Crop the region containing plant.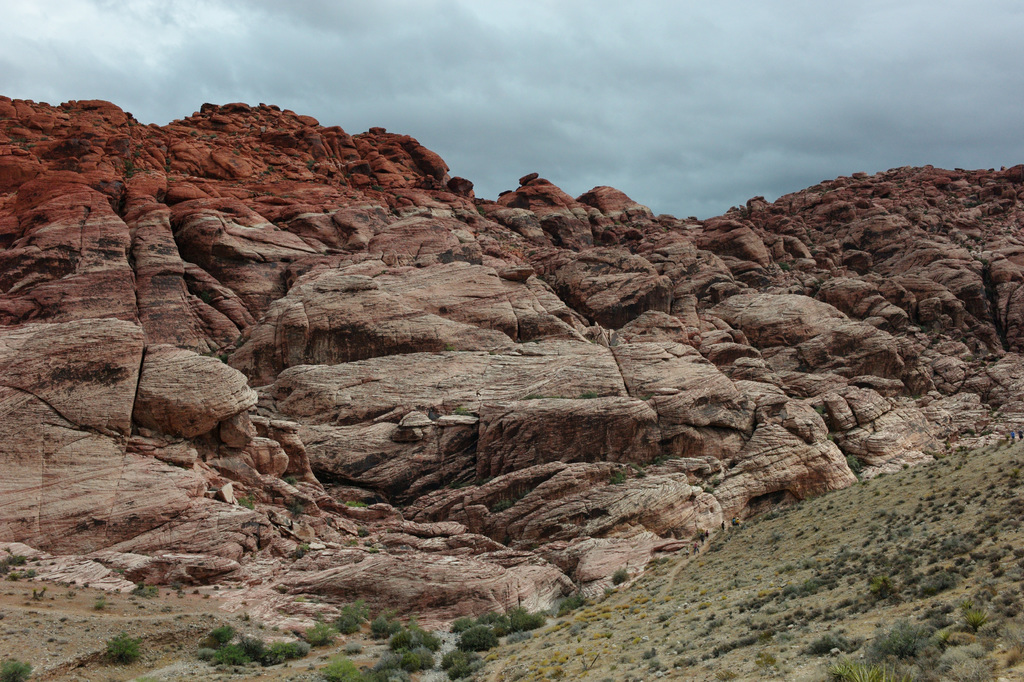
Crop region: rect(604, 469, 626, 487).
